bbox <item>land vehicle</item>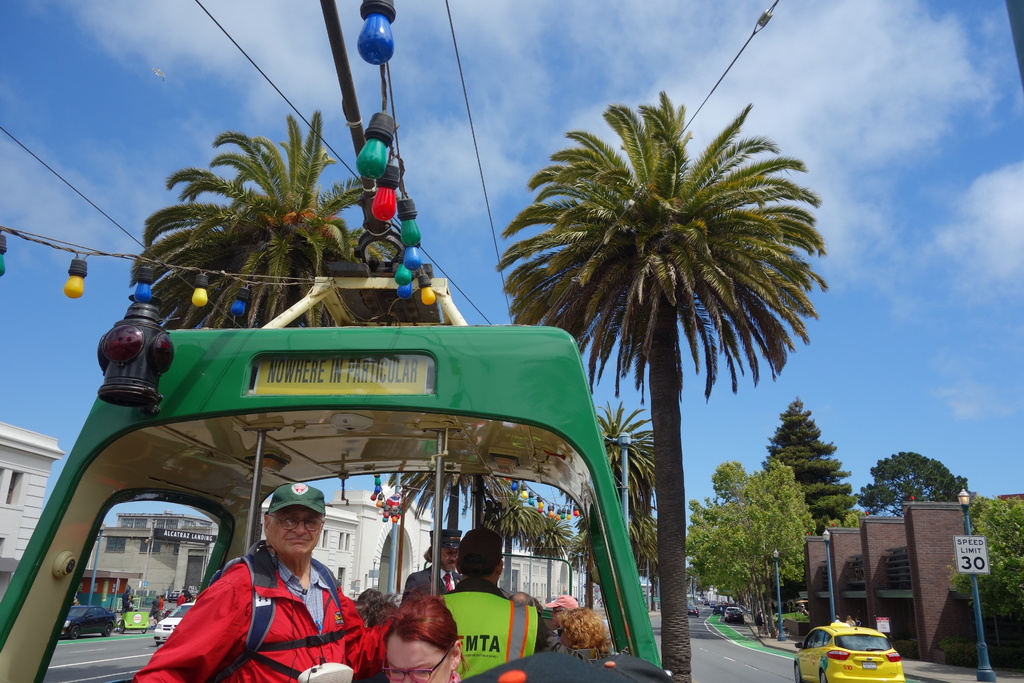
bbox=(685, 602, 701, 621)
